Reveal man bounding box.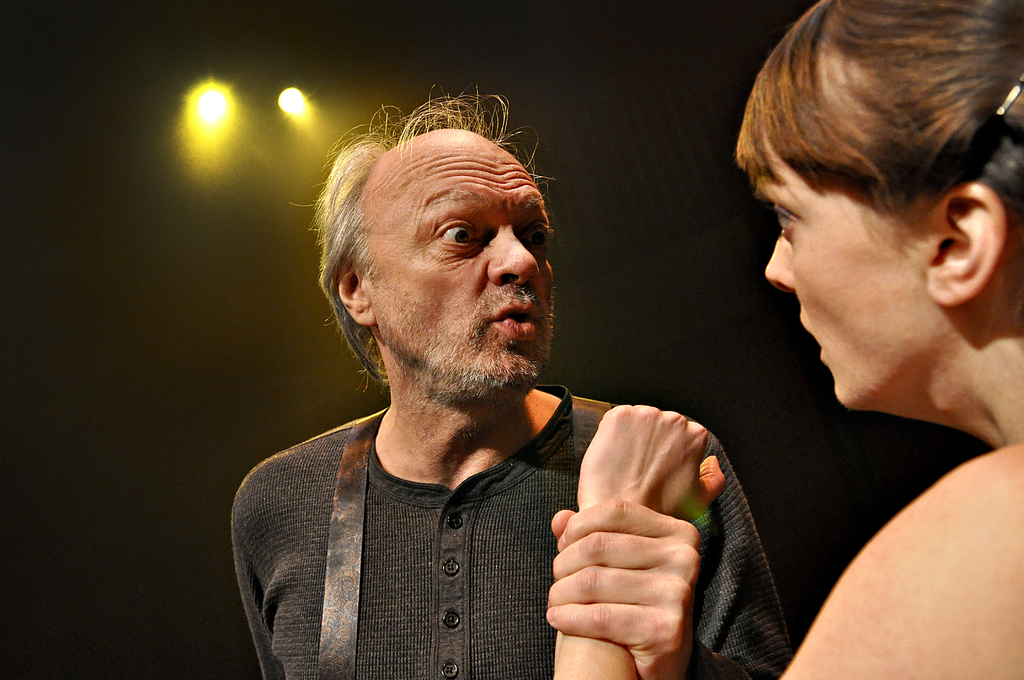
Revealed: 223 79 801 679.
